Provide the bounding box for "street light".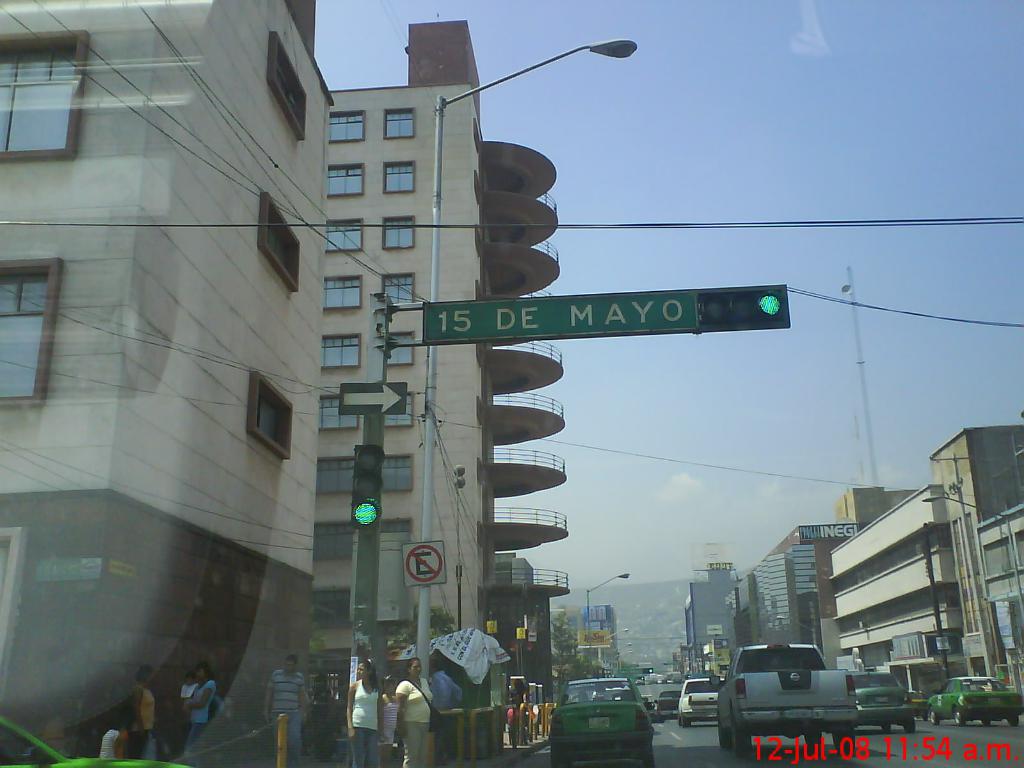
<box>416,31,639,696</box>.
